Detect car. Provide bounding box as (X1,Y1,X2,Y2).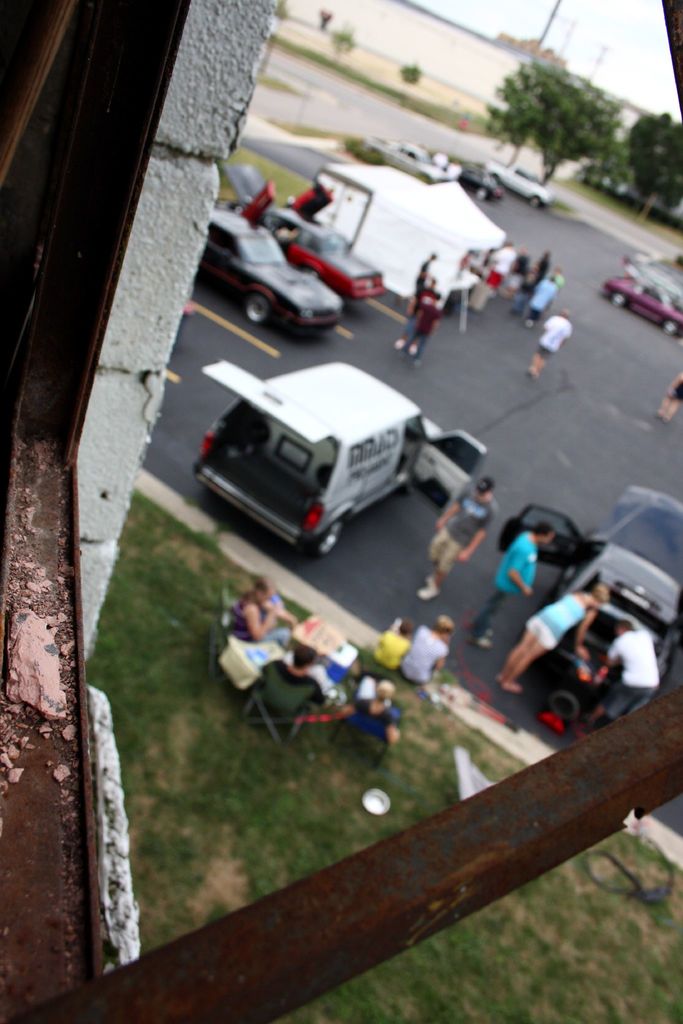
(486,161,554,211).
